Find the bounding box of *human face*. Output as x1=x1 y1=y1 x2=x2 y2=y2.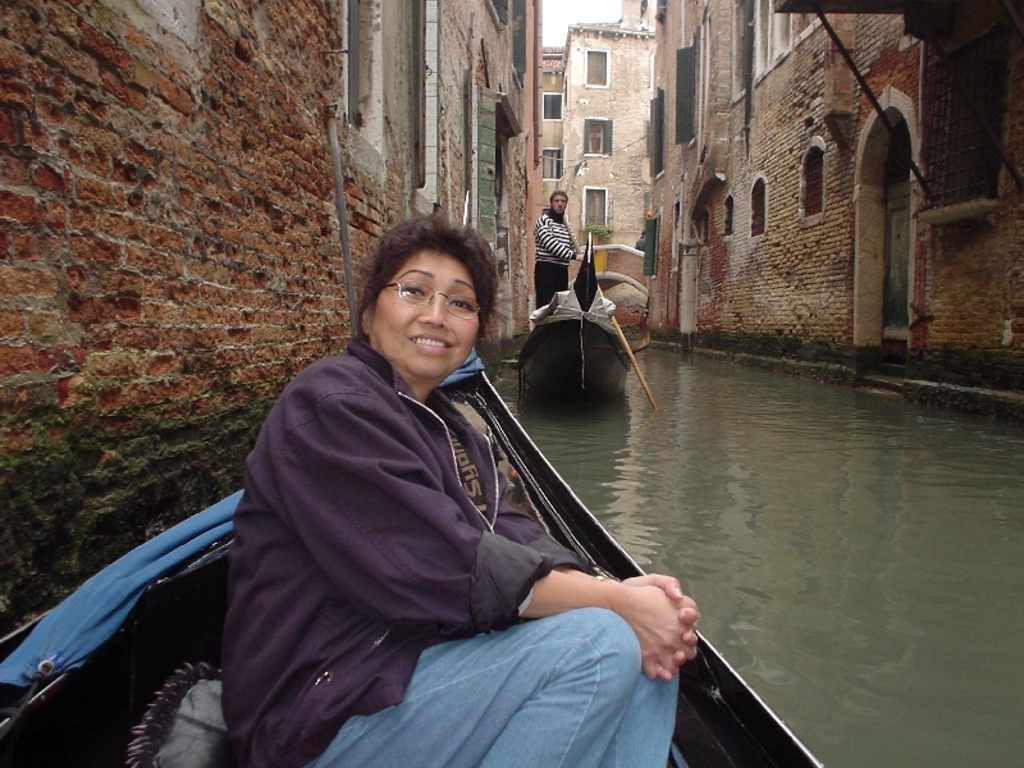
x1=370 y1=247 x2=480 y2=379.
